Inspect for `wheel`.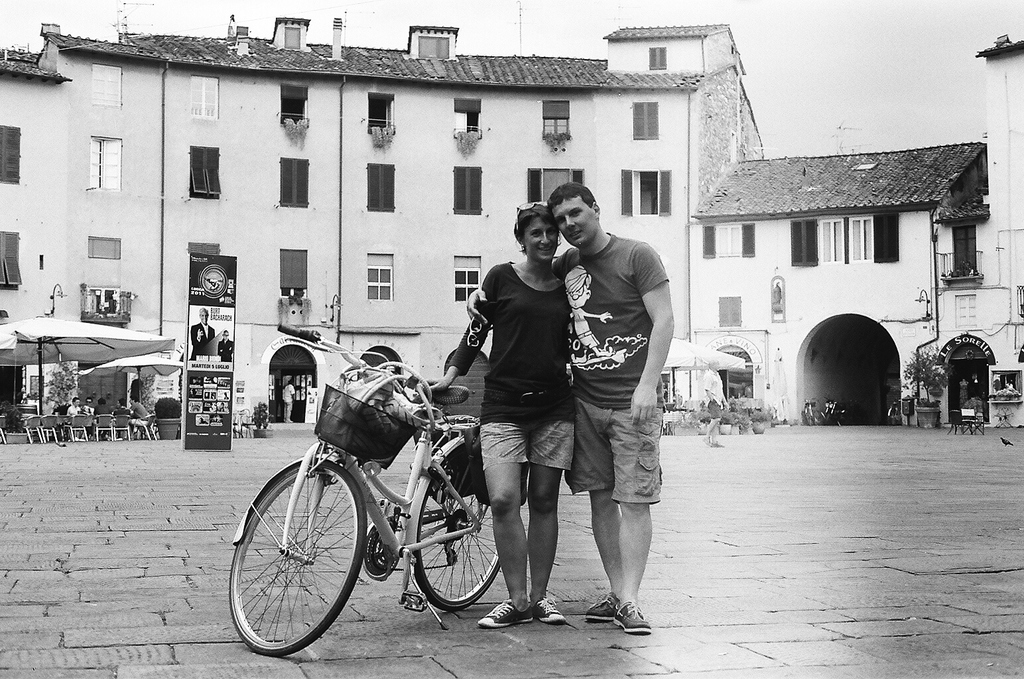
Inspection: <bbox>245, 456, 358, 648</bbox>.
